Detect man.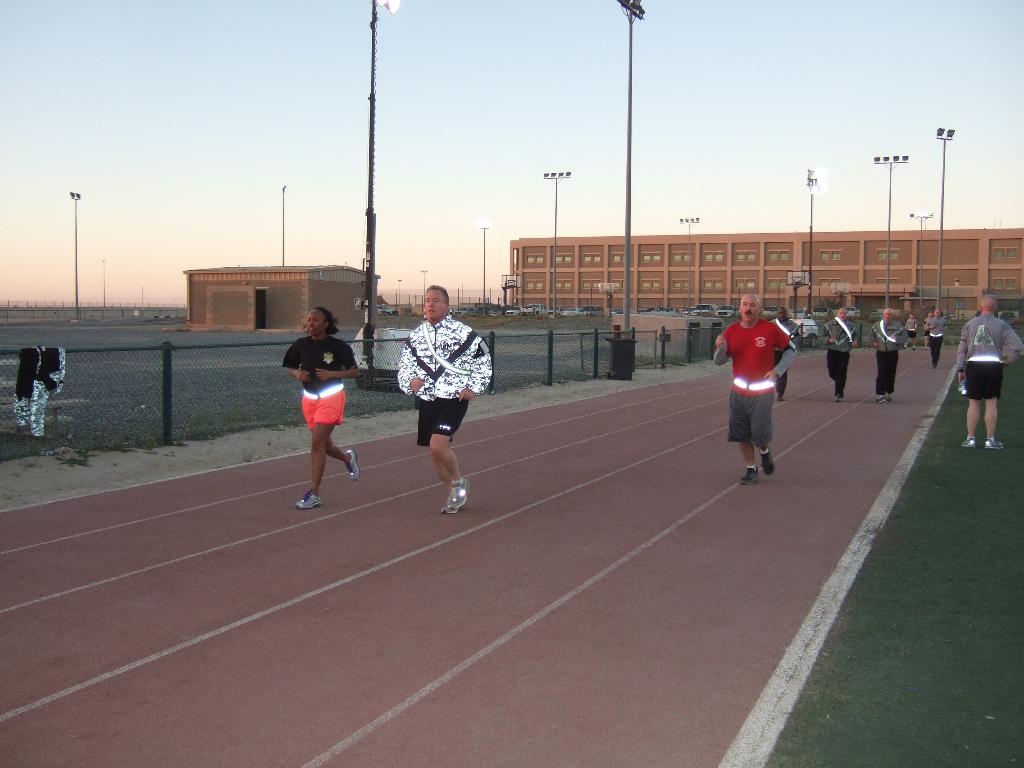
Detected at bbox=(391, 287, 486, 514).
